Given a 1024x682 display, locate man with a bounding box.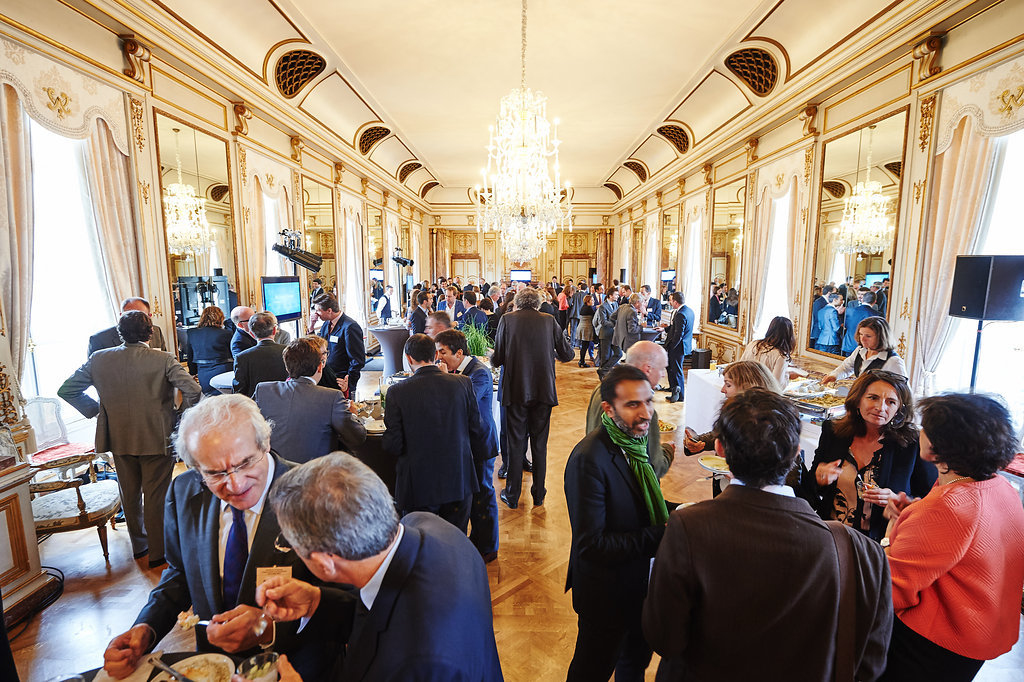
Located: [375,284,393,324].
